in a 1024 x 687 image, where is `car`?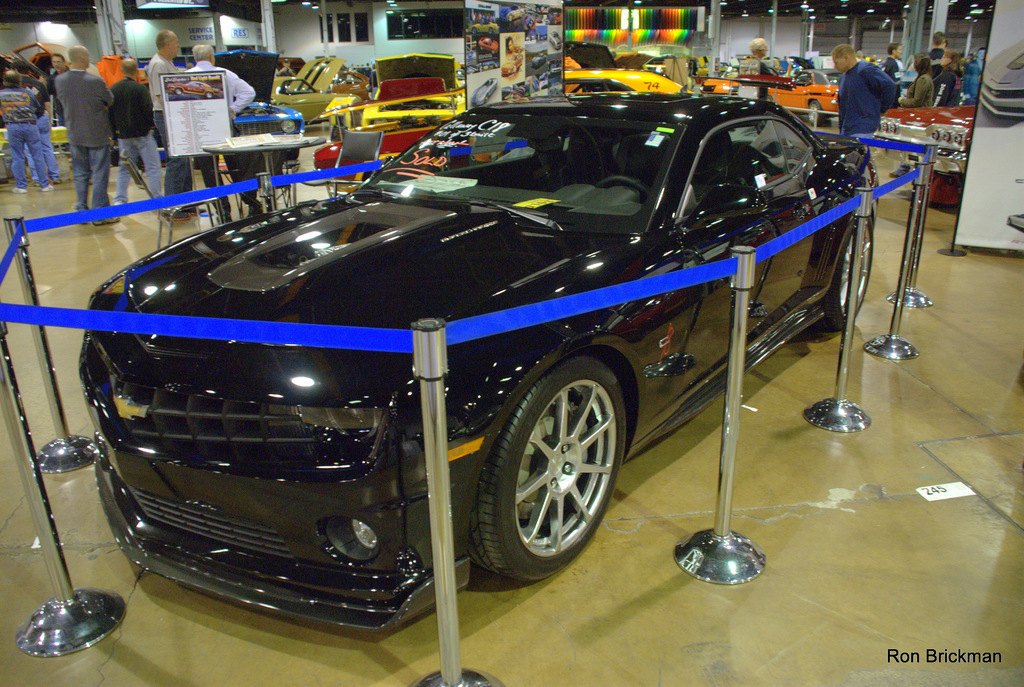
Rect(565, 67, 695, 93).
